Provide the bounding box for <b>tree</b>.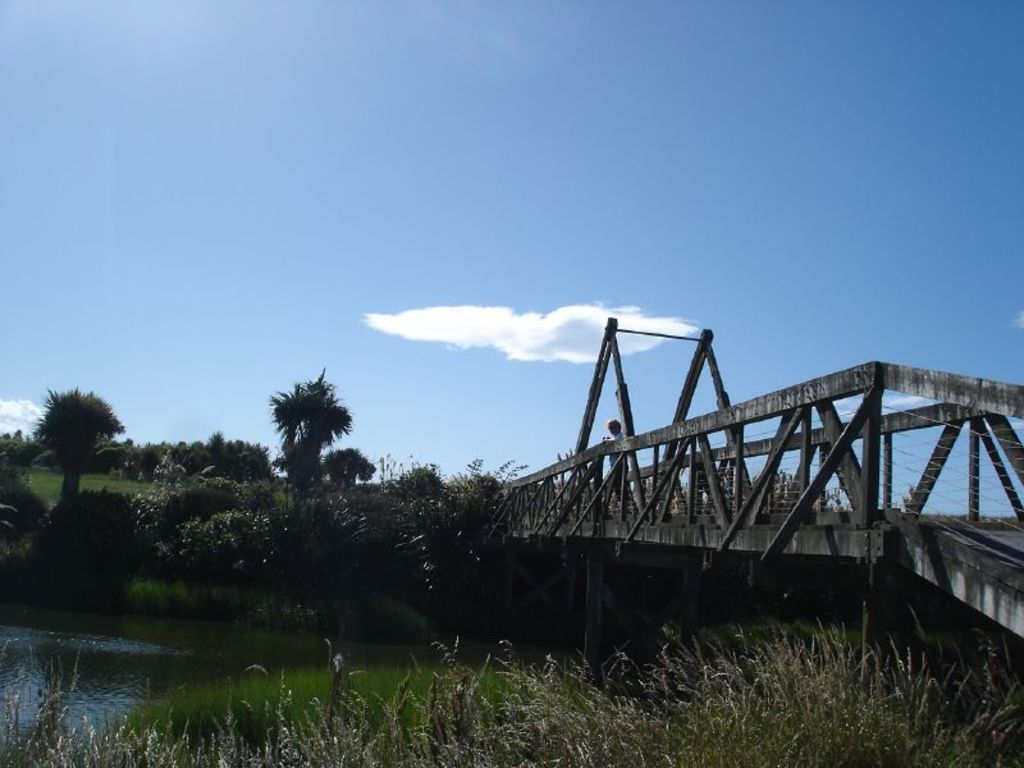
{"left": 18, "top": 360, "right": 122, "bottom": 544}.
